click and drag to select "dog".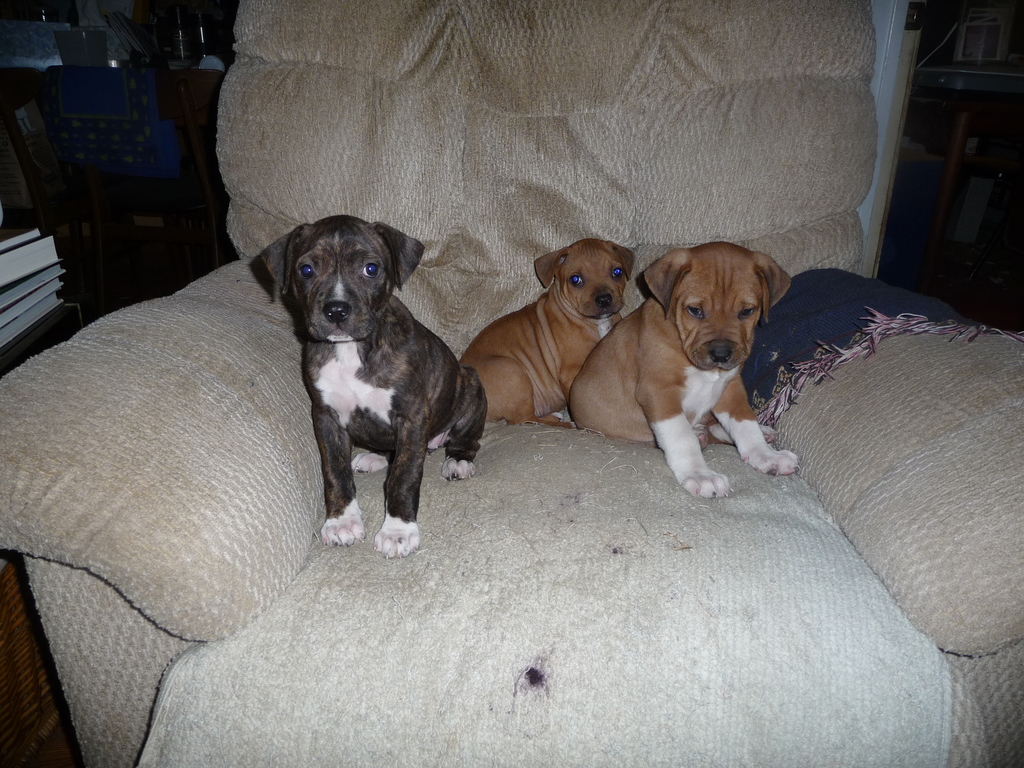
Selection: BBox(569, 241, 802, 498).
